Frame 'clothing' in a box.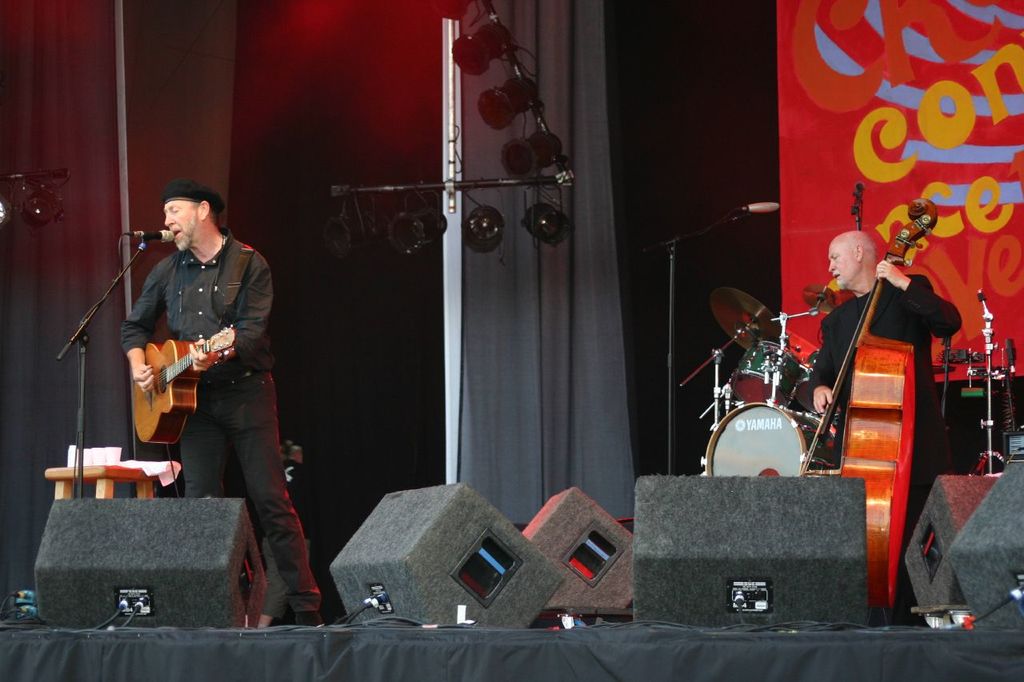
<region>807, 269, 962, 618</region>.
